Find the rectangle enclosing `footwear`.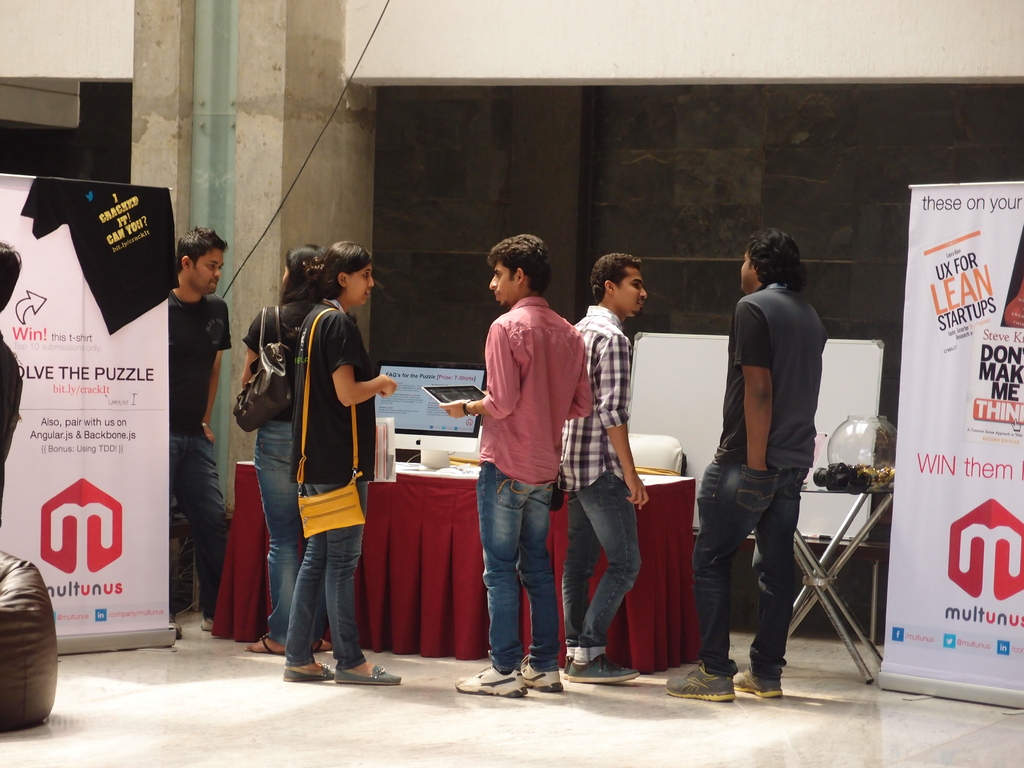
(663,660,735,704).
